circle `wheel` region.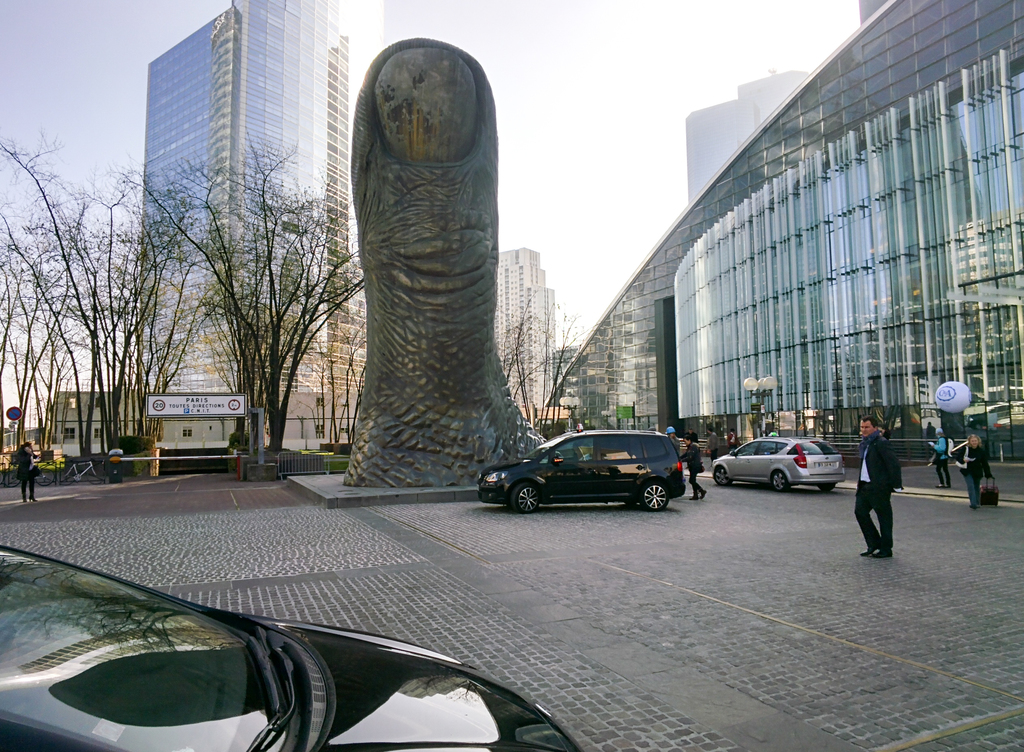
Region: x1=56 y1=469 x2=72 y2=488.
